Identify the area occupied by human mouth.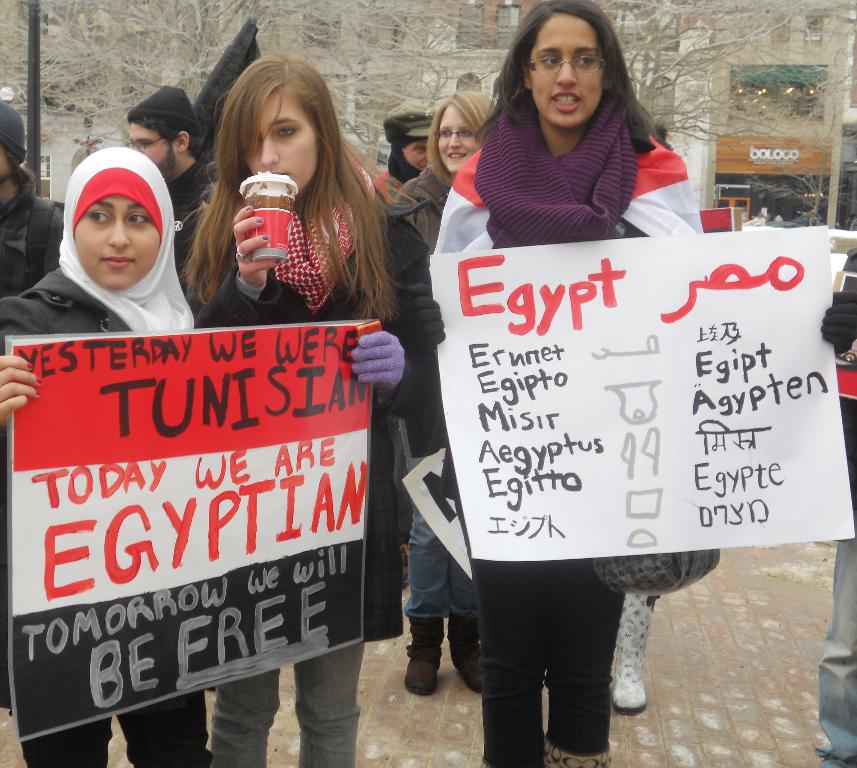
Area: crop(549, 86, 582, 109).
